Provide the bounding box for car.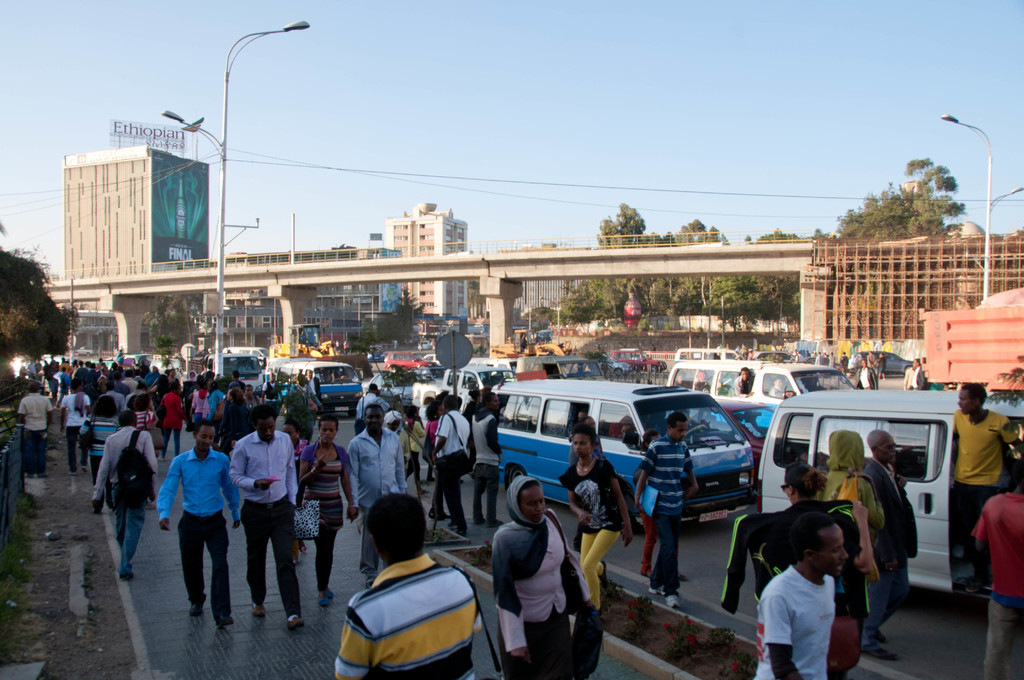
{"left": 367, "top": 350, "right": 383, "bottom": 365}.
